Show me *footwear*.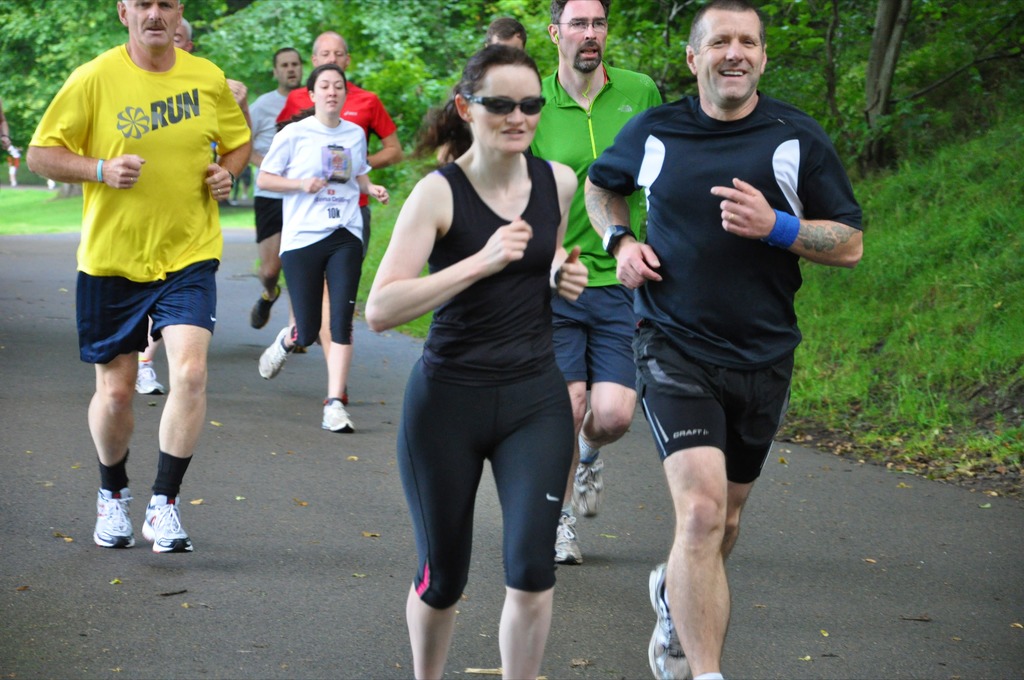
*footwear* is here: (140,495,195,554).
